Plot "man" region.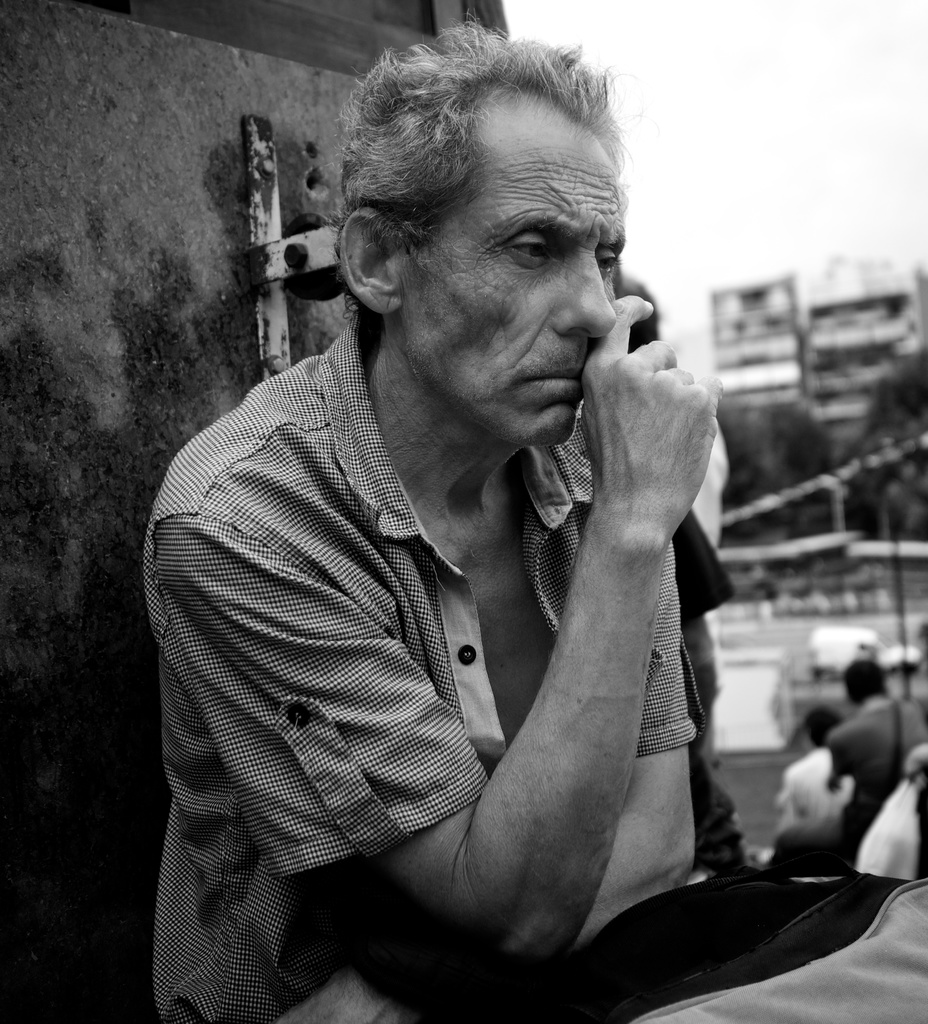
Plotted at 121, 39, 796, 998.
